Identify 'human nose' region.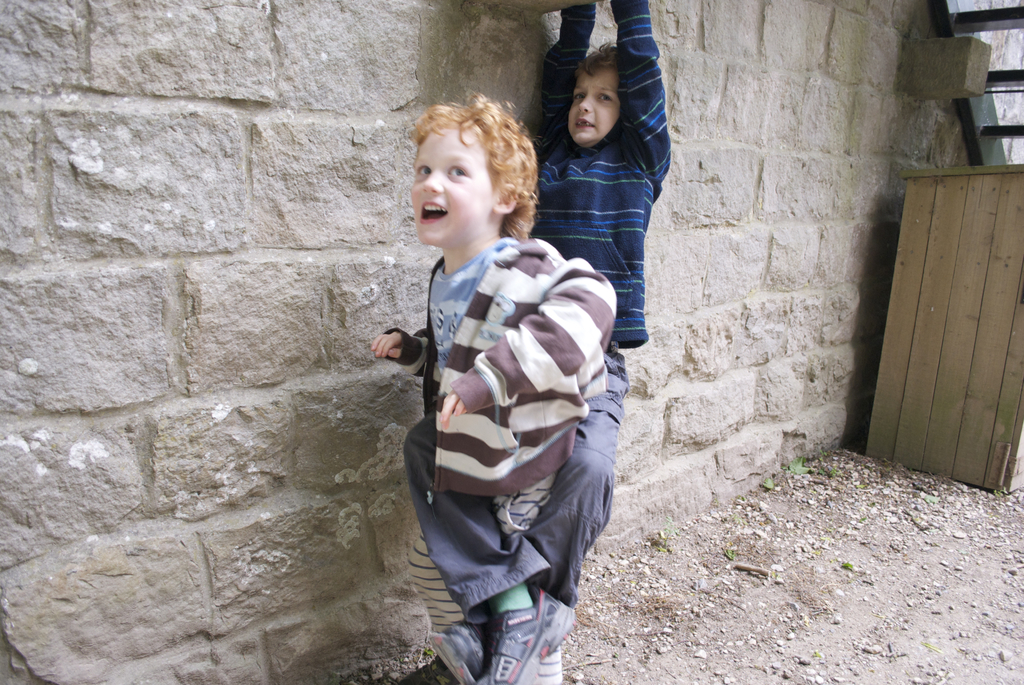
Region: x1=577 y1=94 x2=591 y2=114.
